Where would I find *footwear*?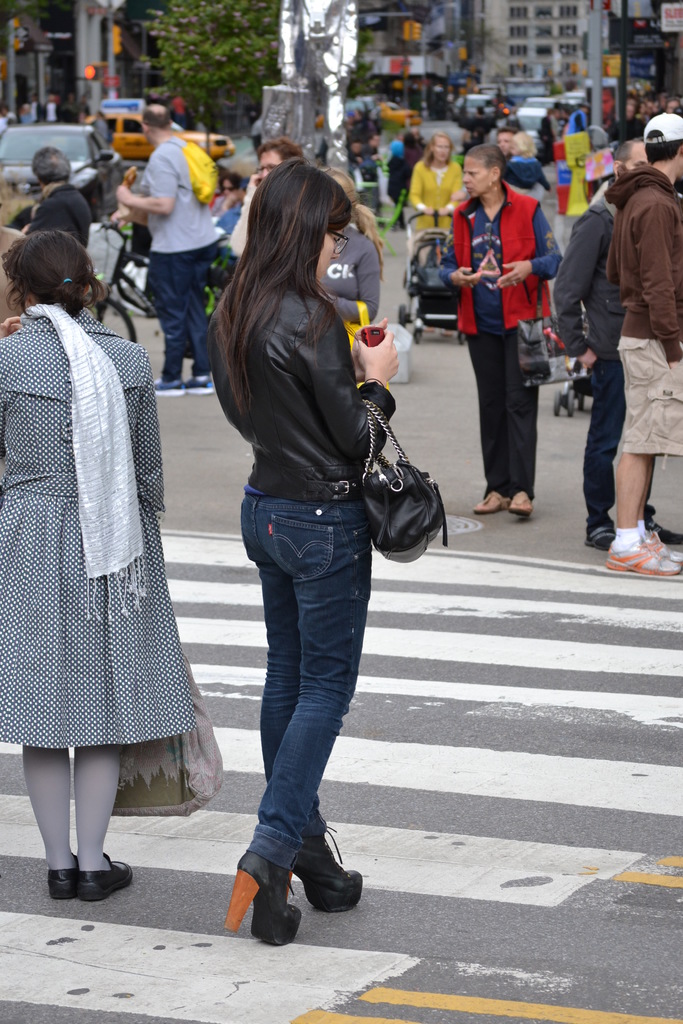
At BBox(599, 508, 675, 575).
